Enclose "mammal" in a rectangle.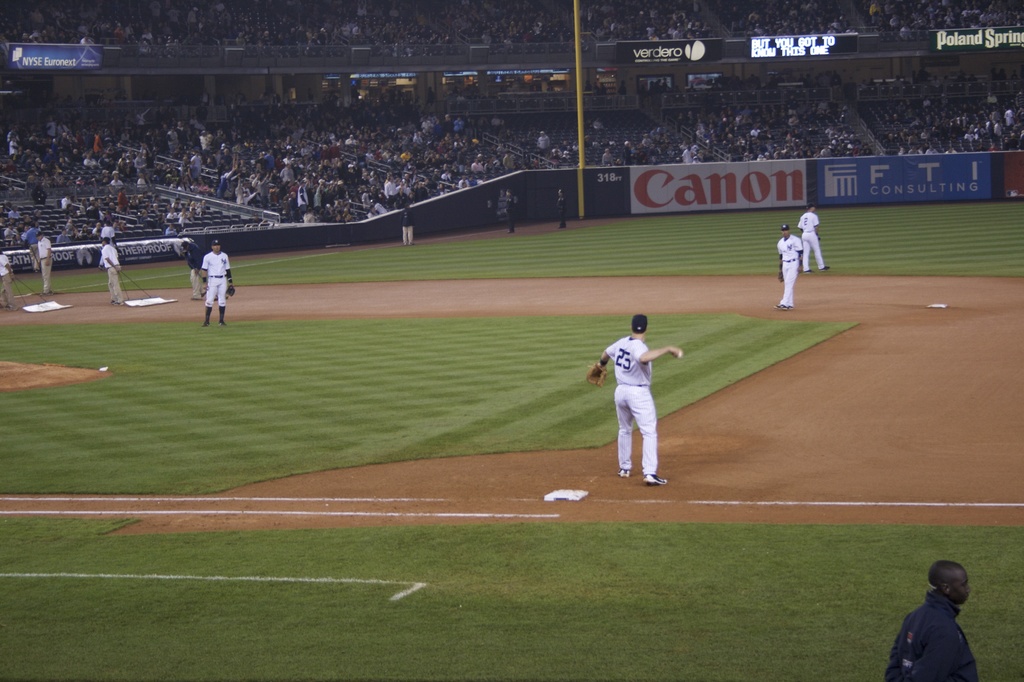
left=794, top=202, right=824, bottom=270.
